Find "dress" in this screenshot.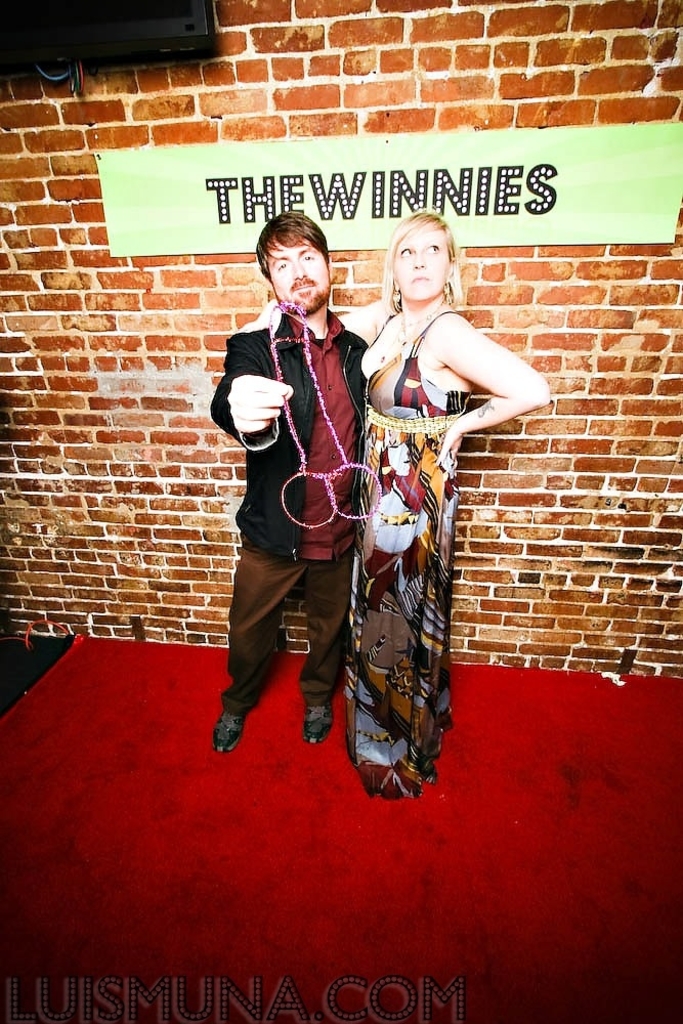
The bounding box for "dress" is region(339, 307, 476, 797).
